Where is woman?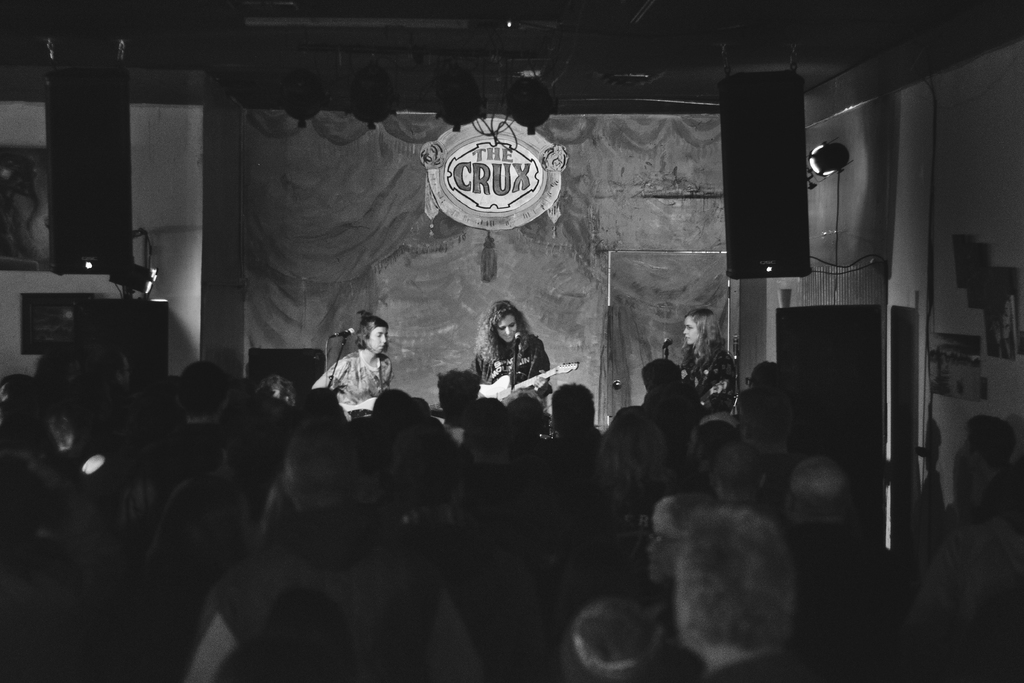
select_region(436, 367, 479, 443).
